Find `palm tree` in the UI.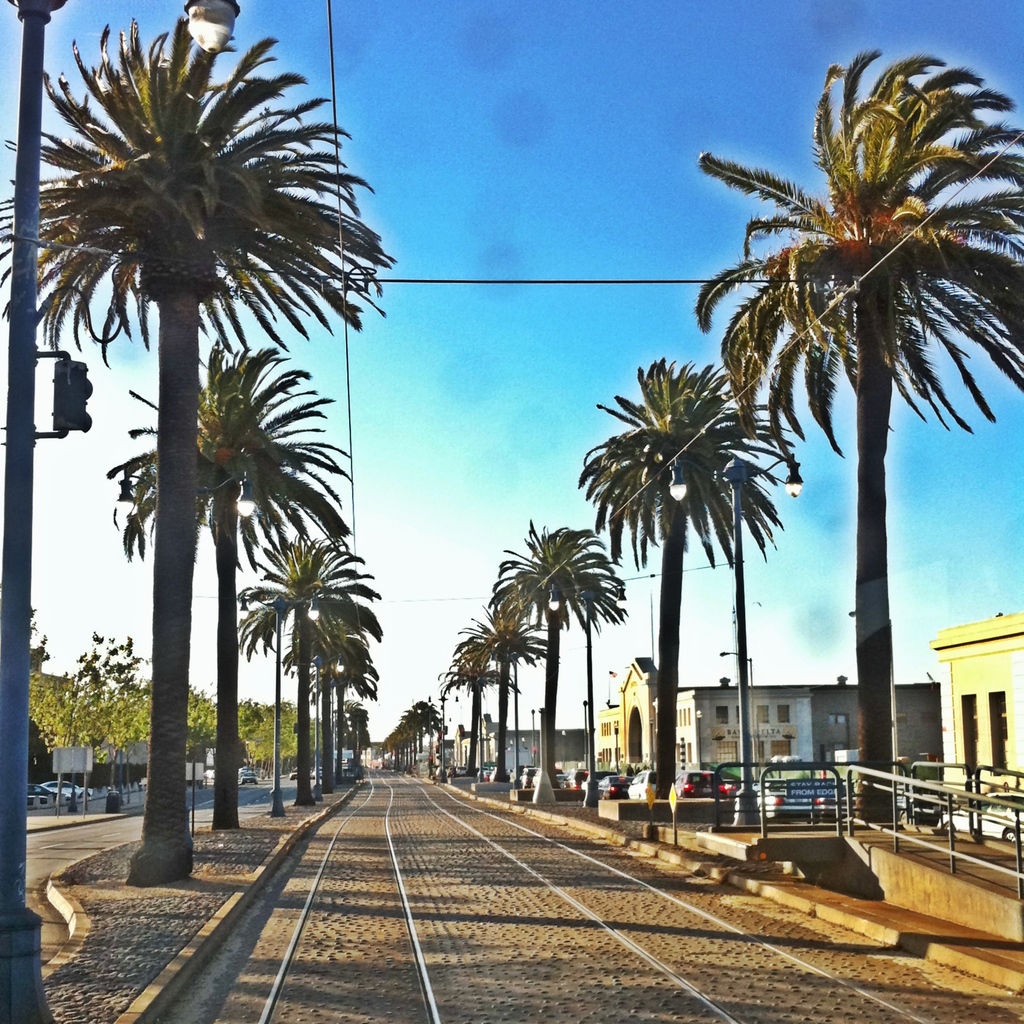
UI element at detection(570, 385, 752, 804).
